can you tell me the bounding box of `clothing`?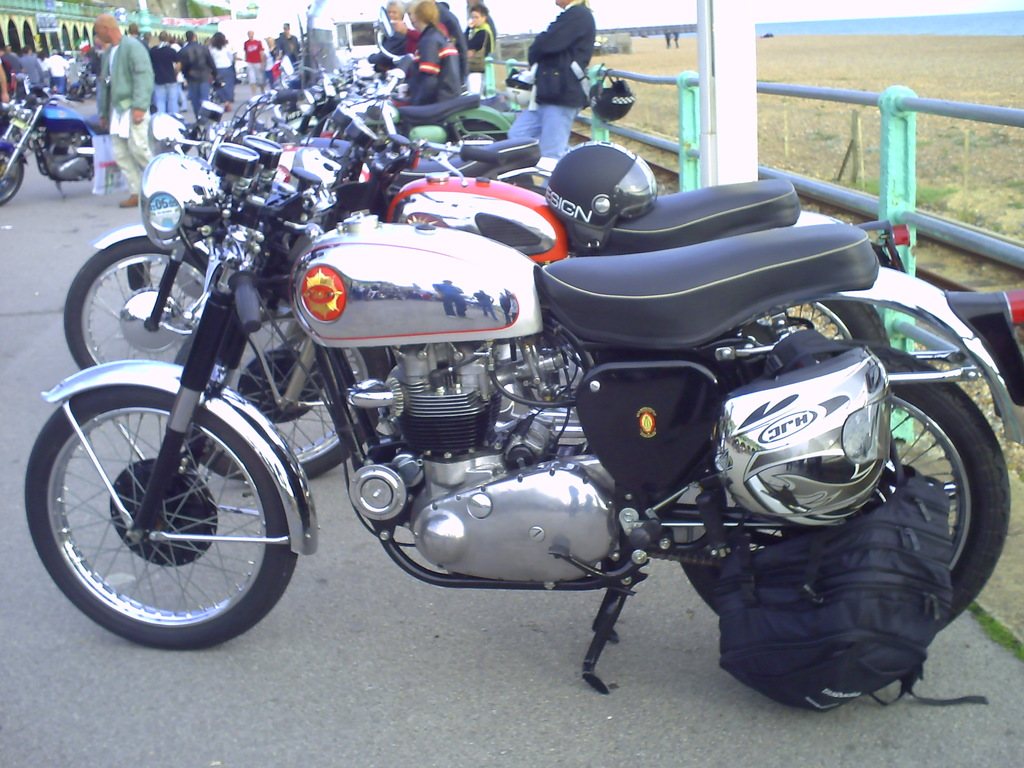
{"left": 397, "top": 22, "right": 470, "bottom": 55}.
